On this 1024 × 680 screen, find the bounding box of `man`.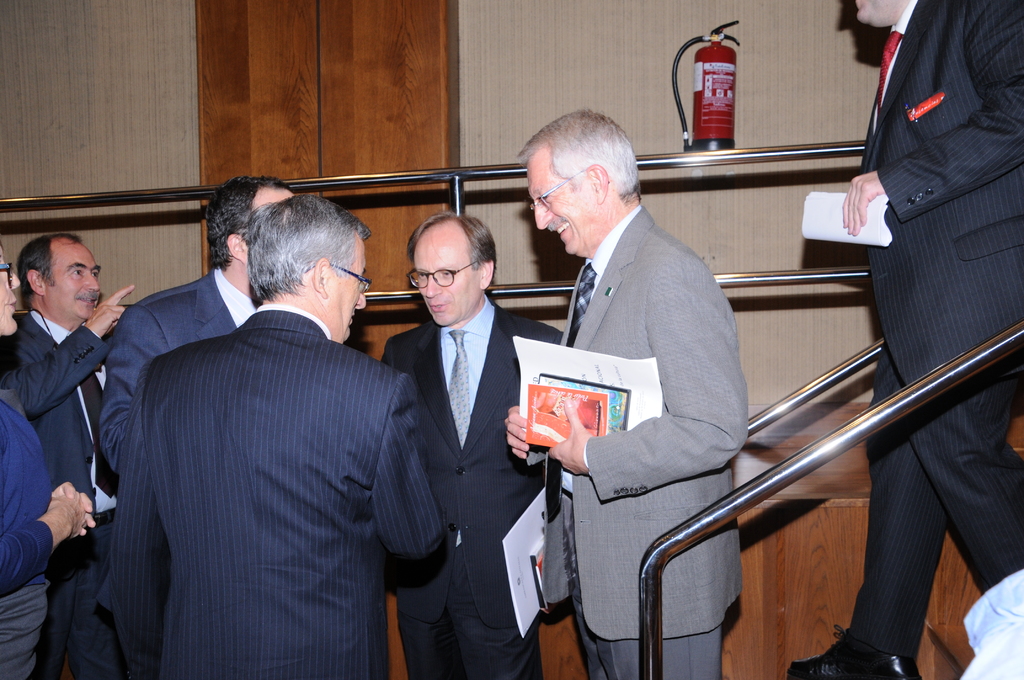
Bounding box: (97, 181, 298, 474).
